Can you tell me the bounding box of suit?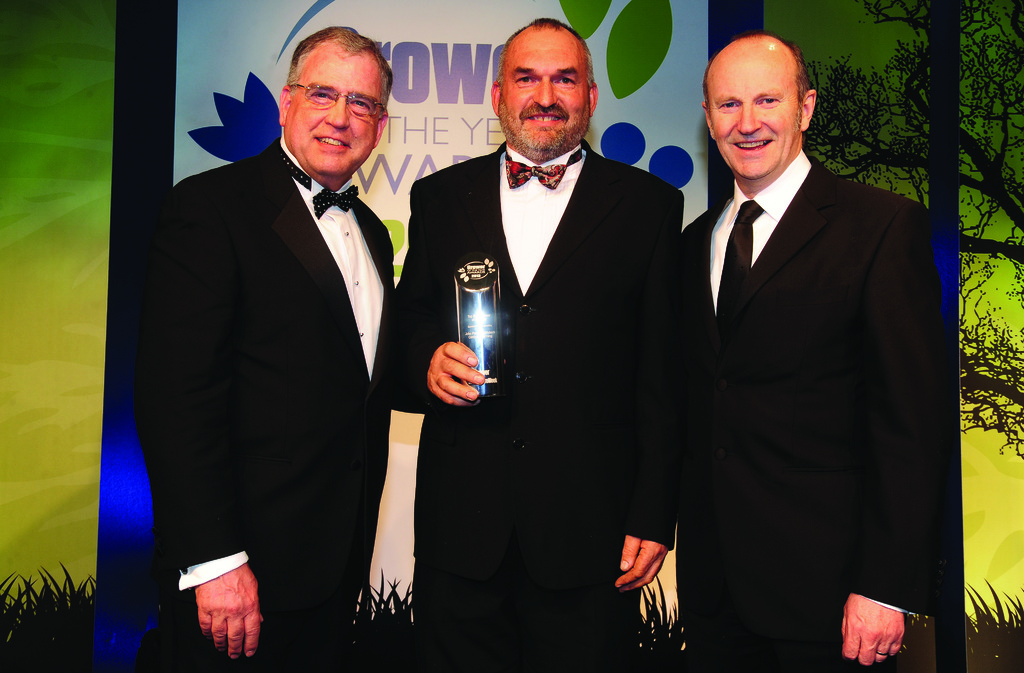
l=680, t=142, r=951, b=672.
